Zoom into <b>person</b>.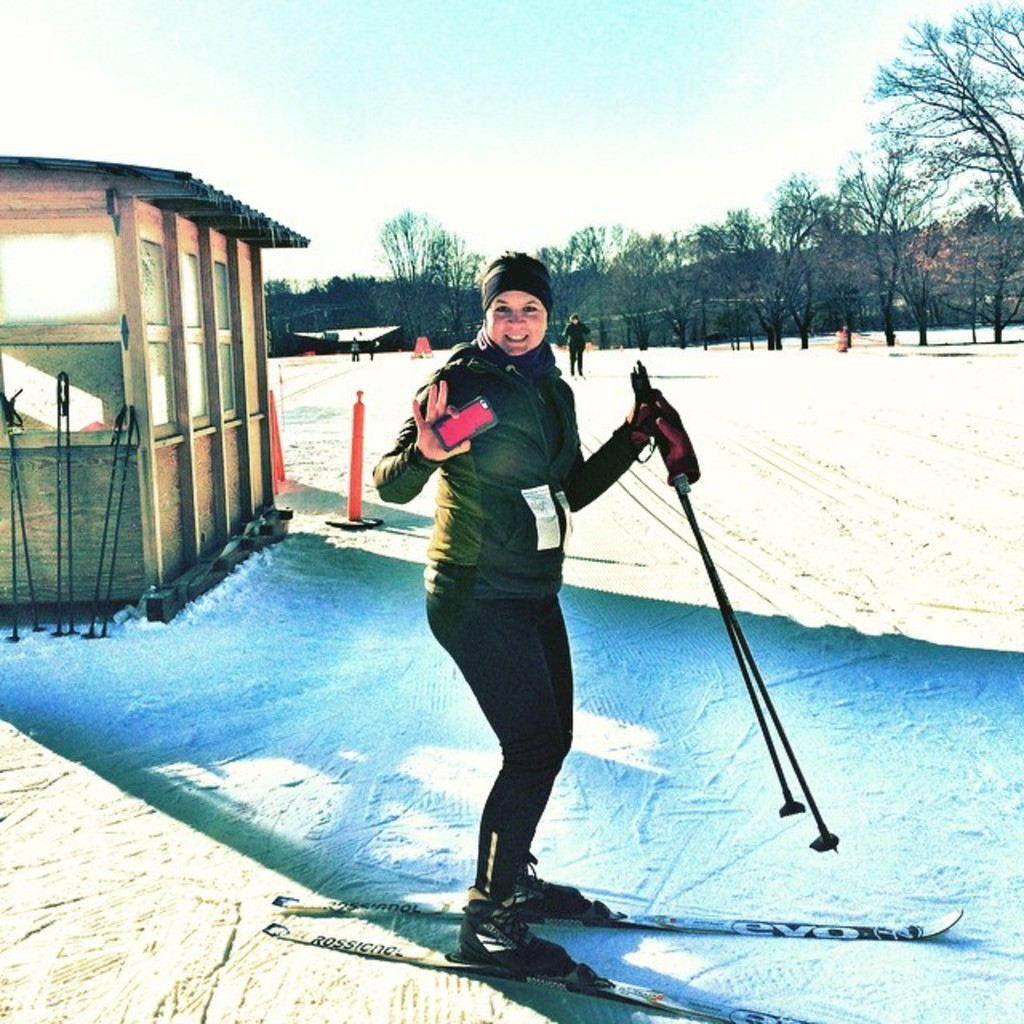
Zoom target: <region>346, 336, 368, 371</region>.
